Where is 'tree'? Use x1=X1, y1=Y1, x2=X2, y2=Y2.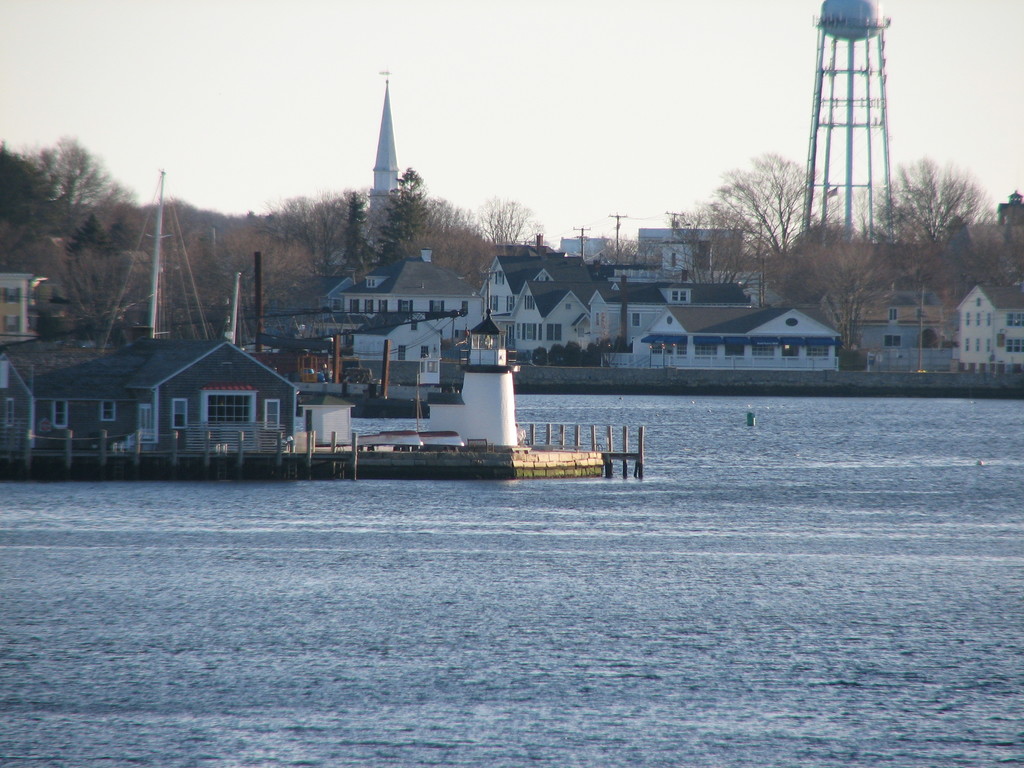
x1=382, y1=164, x2=427, y2=266.
